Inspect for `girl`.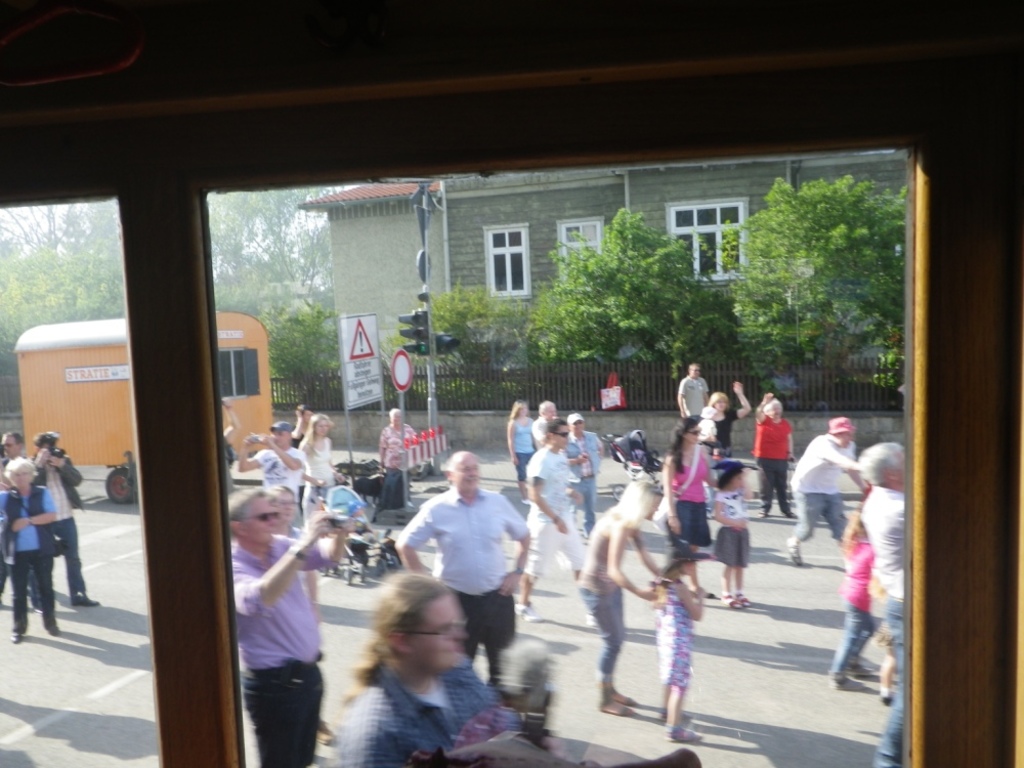
Inspection: 295,413,347,523.
